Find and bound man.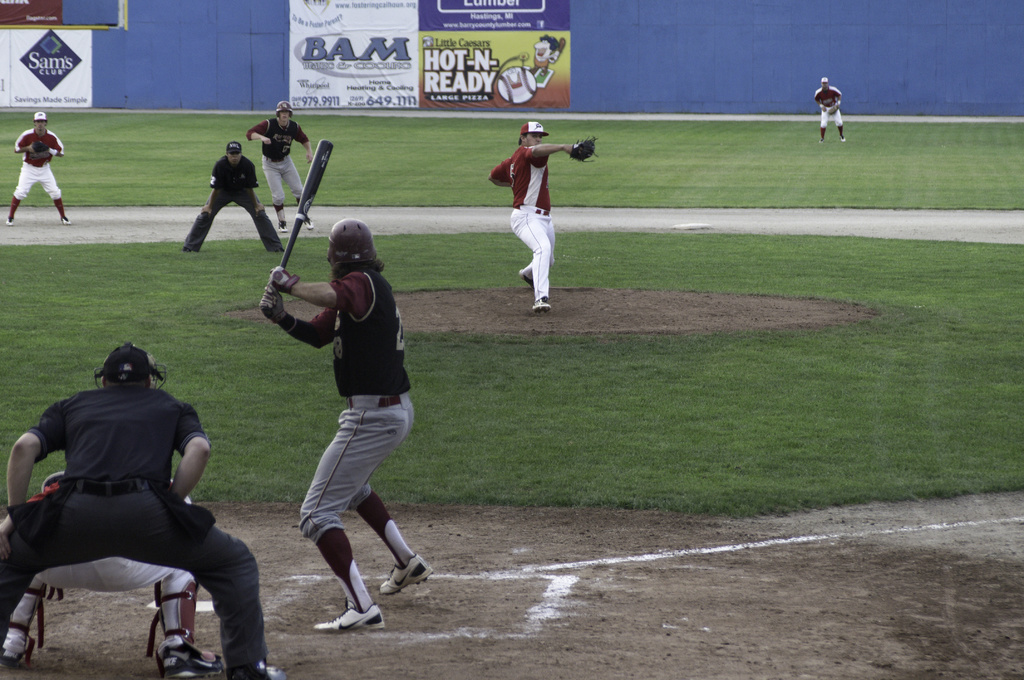
Bound: bbox=(244, 99, 317, 231).
